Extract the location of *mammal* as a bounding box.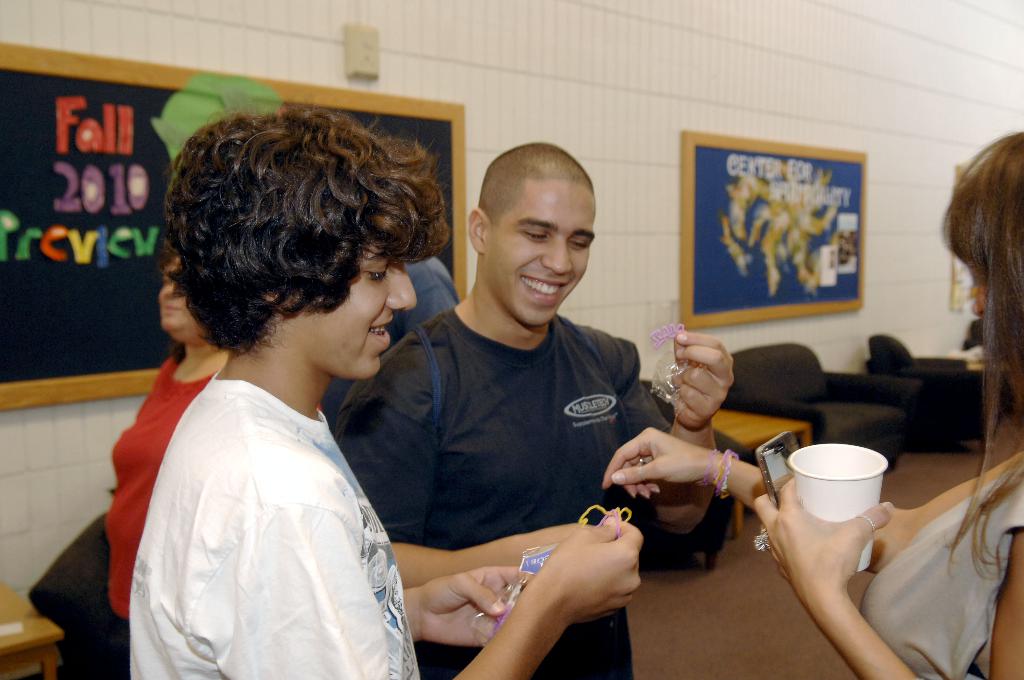
pyautogui.locateOnScreen(66, 117, 484, 679).
